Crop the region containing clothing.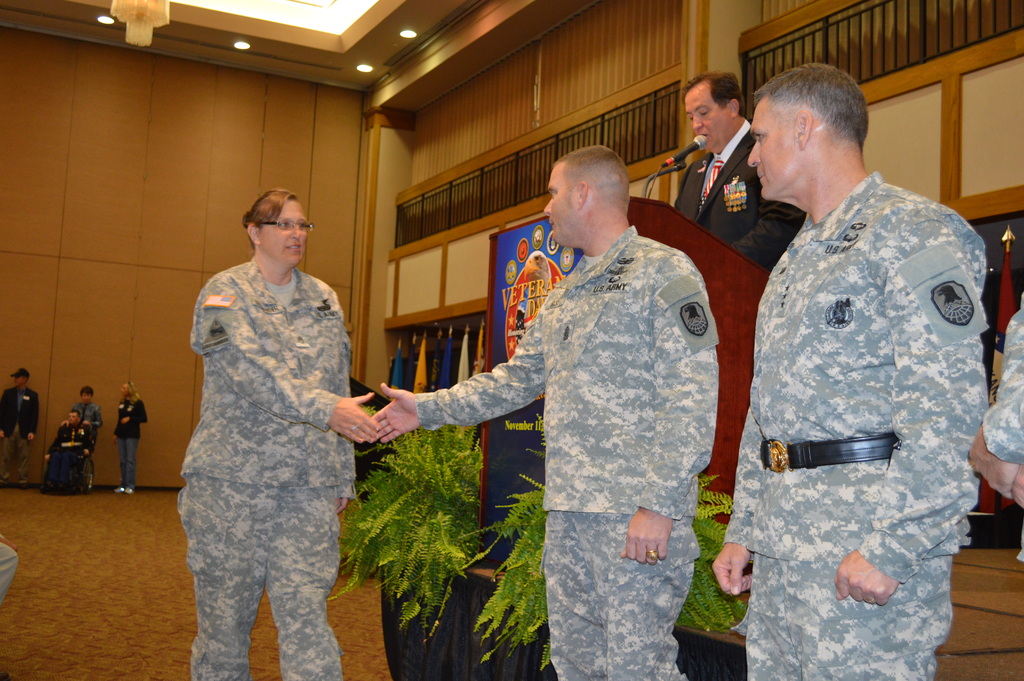
Crop region: locate(720, 162, 995, 680).
